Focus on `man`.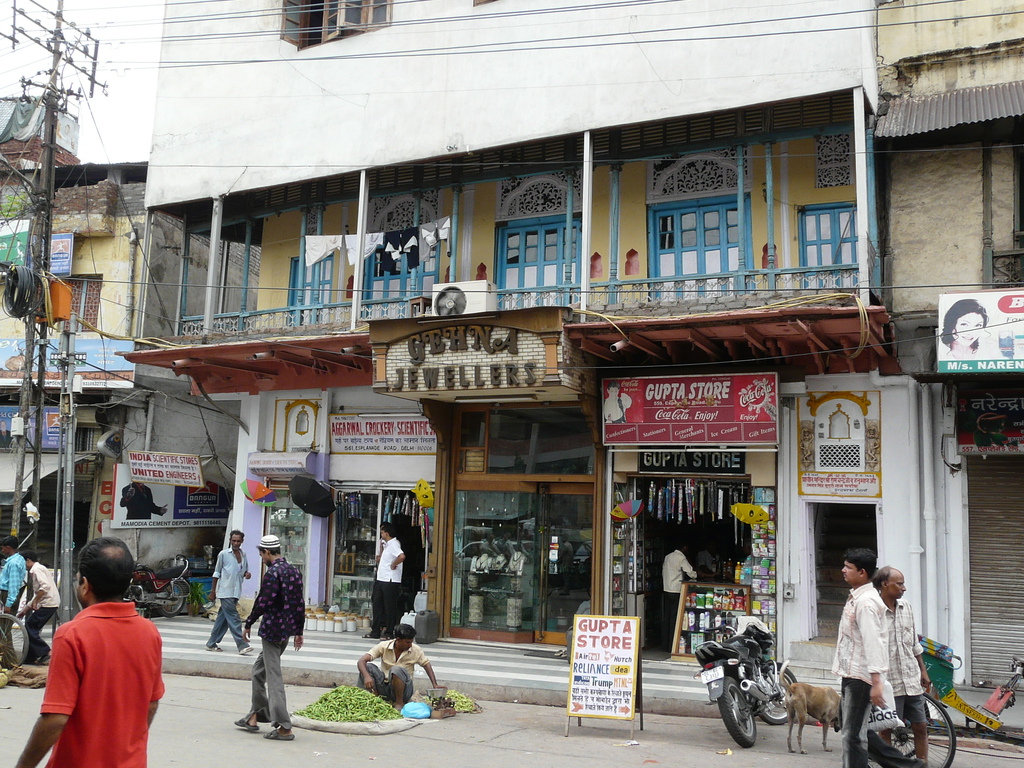
Focused at {"left": 660, "top": 541, "right": 710, "bottom": 647}.
